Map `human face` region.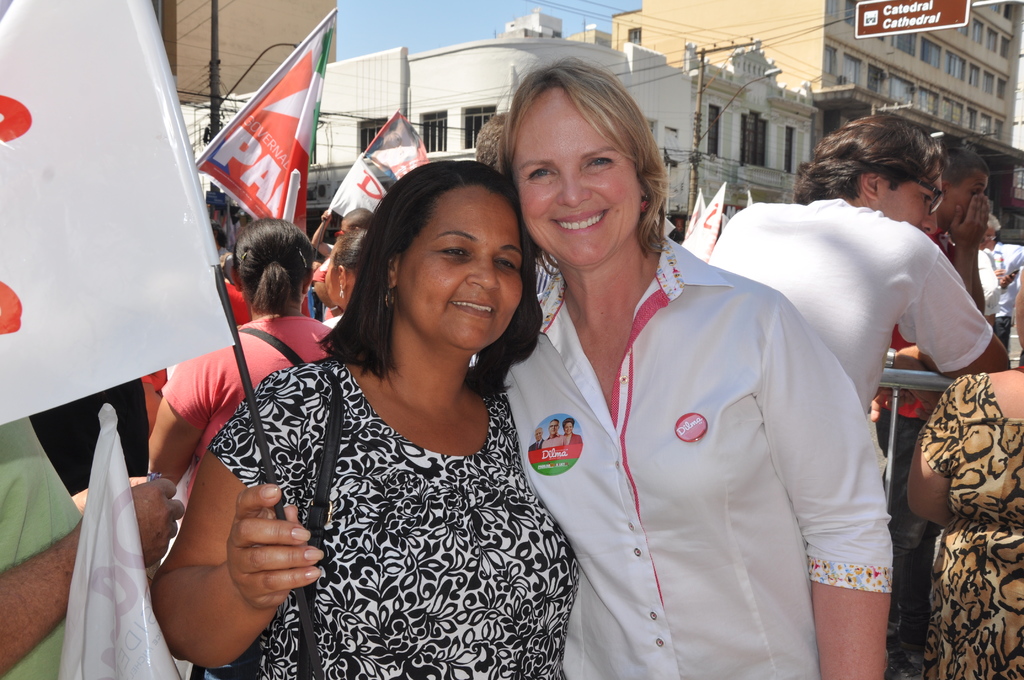
Mapped to locate(888, 175, 940, 237).
